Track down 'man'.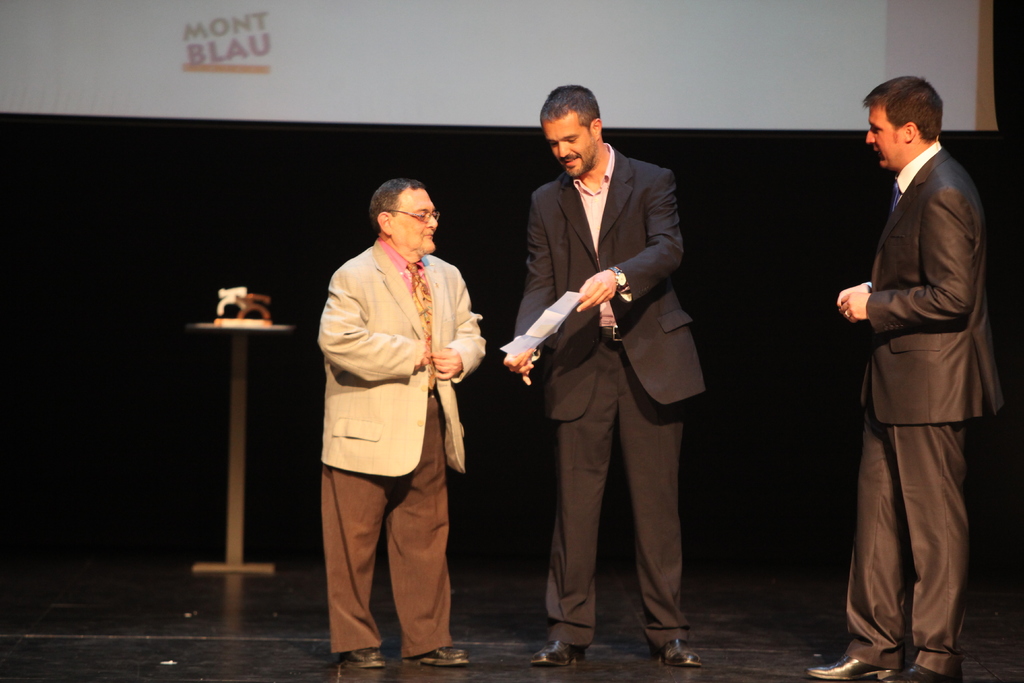
Tracked to 499,84,709,668.
